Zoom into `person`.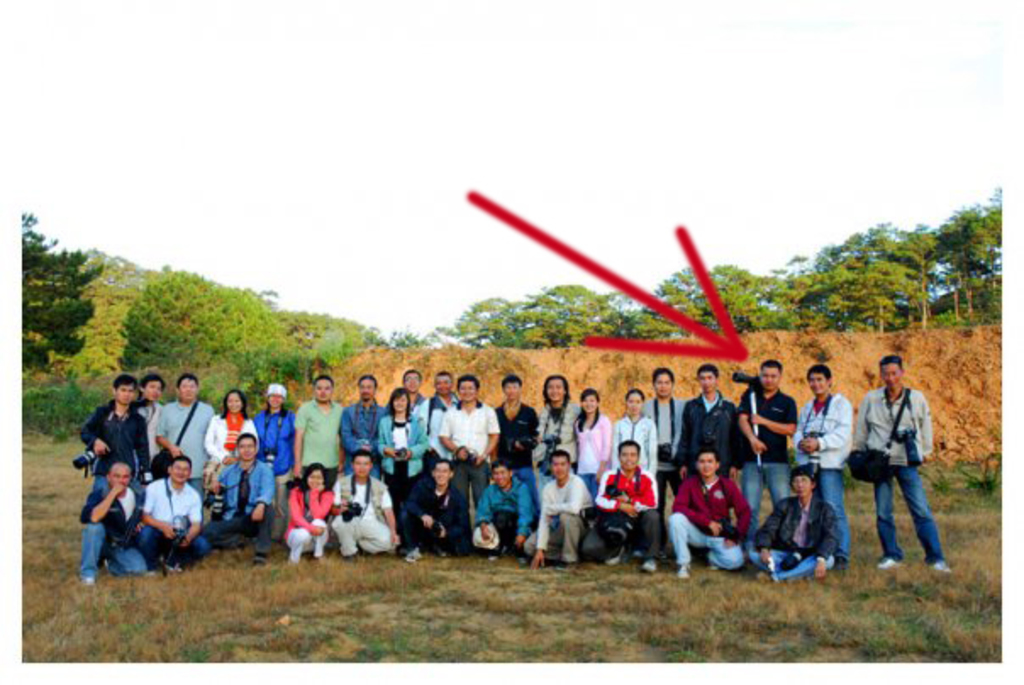
Zoom target: BBox(400, 451, 463, 558).
